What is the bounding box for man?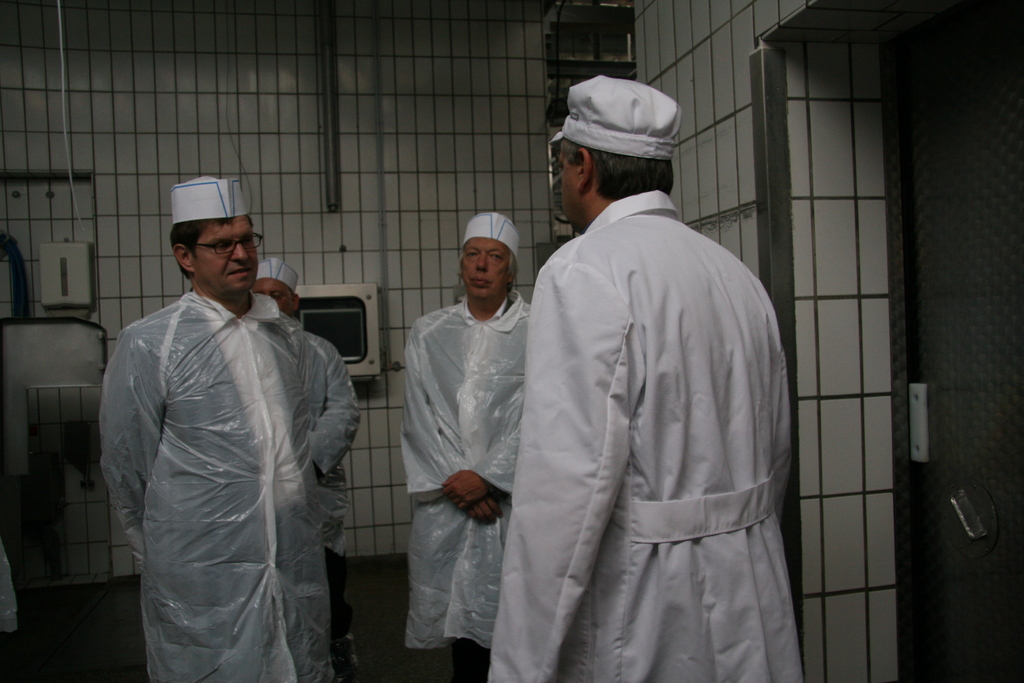
locate(246, 252, 364, 682).
